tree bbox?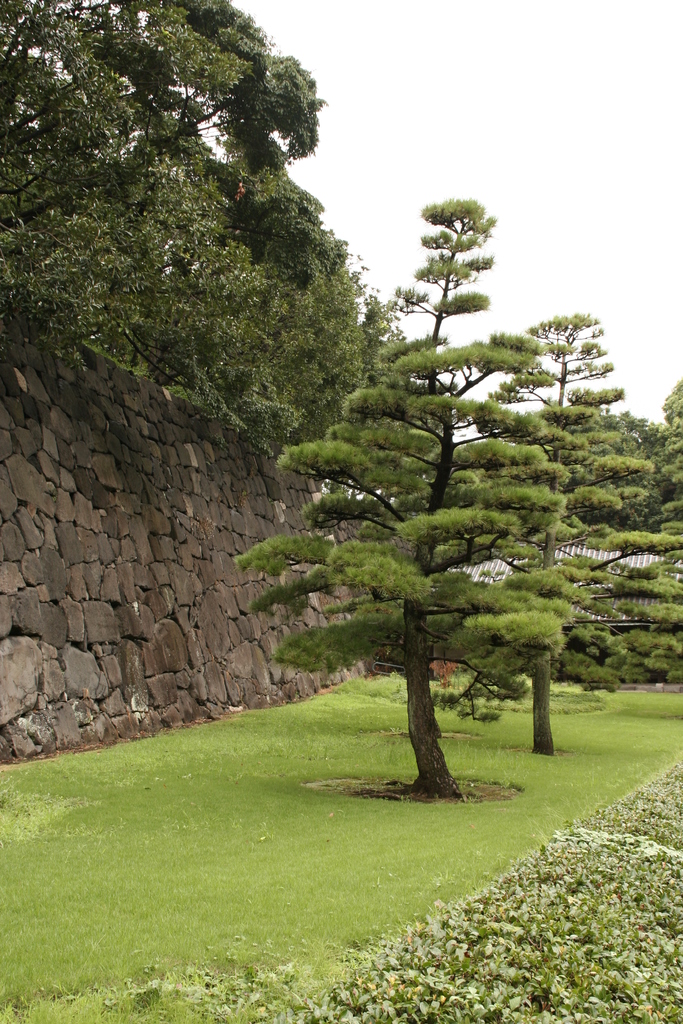
region(476, 312, 674, 758)
